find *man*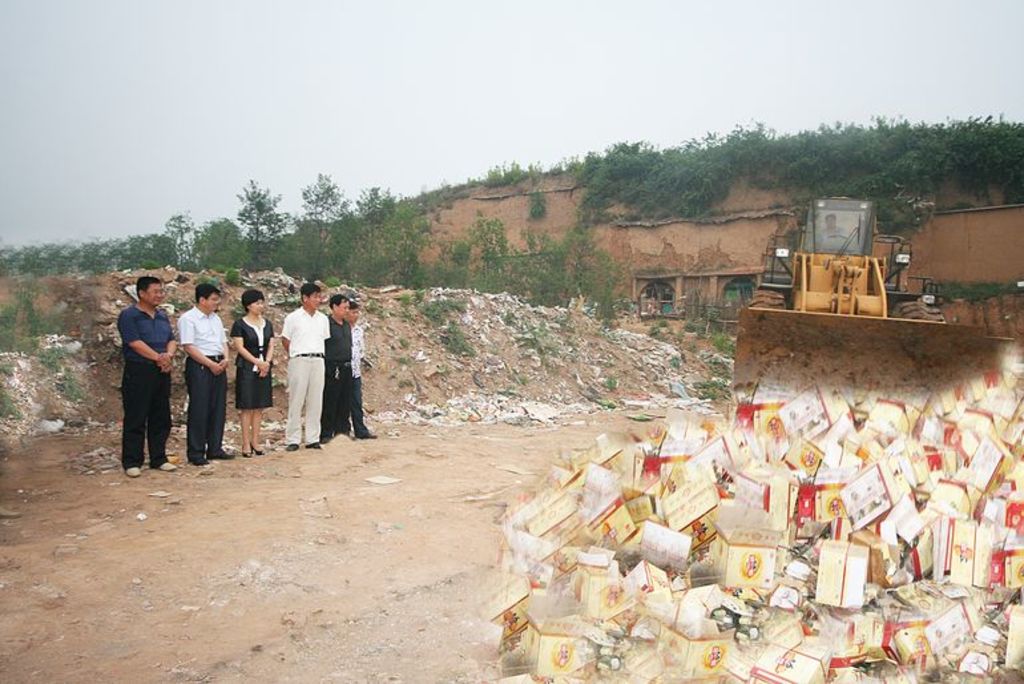
{"x1": 344, "y1": 303, "x2": 374, "y2": 443}
